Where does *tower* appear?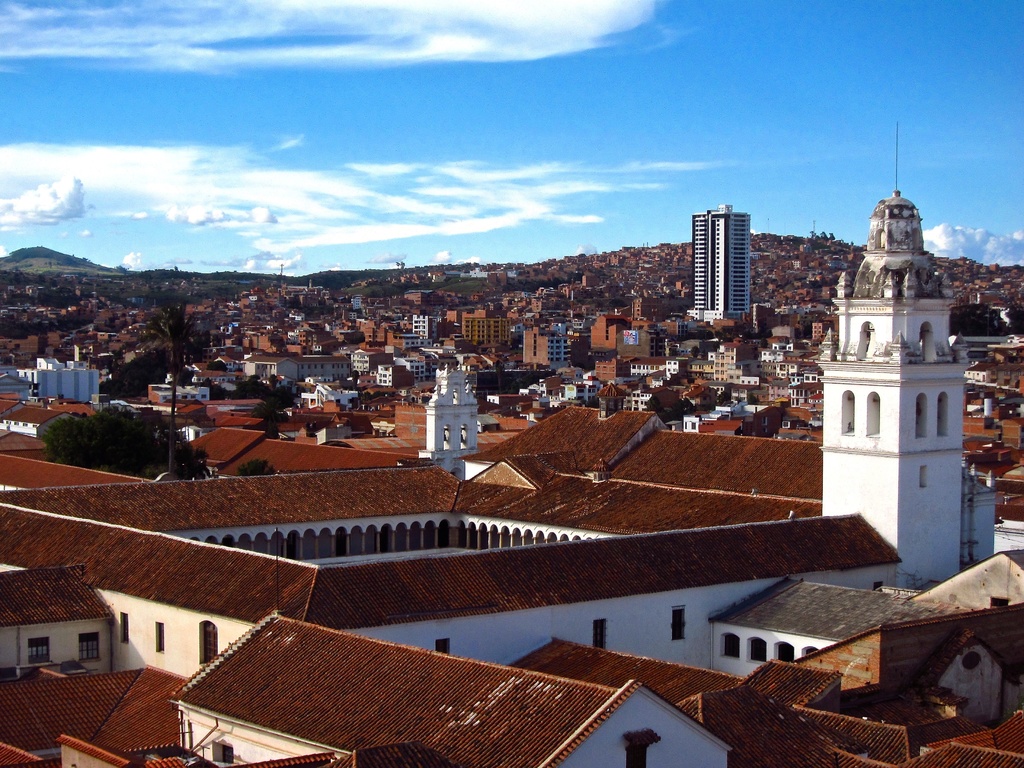
Appears at {"x1": 815, "y1": 147, "x2": 993, "y2": 596}.
